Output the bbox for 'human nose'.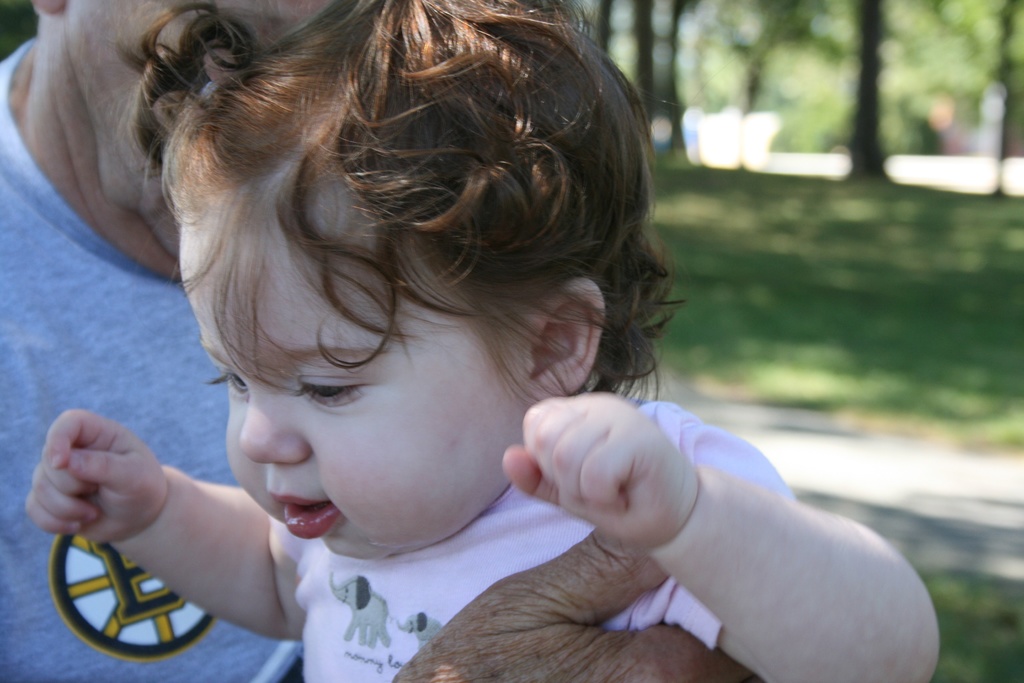
Rect(239, 387, 311, 466).
